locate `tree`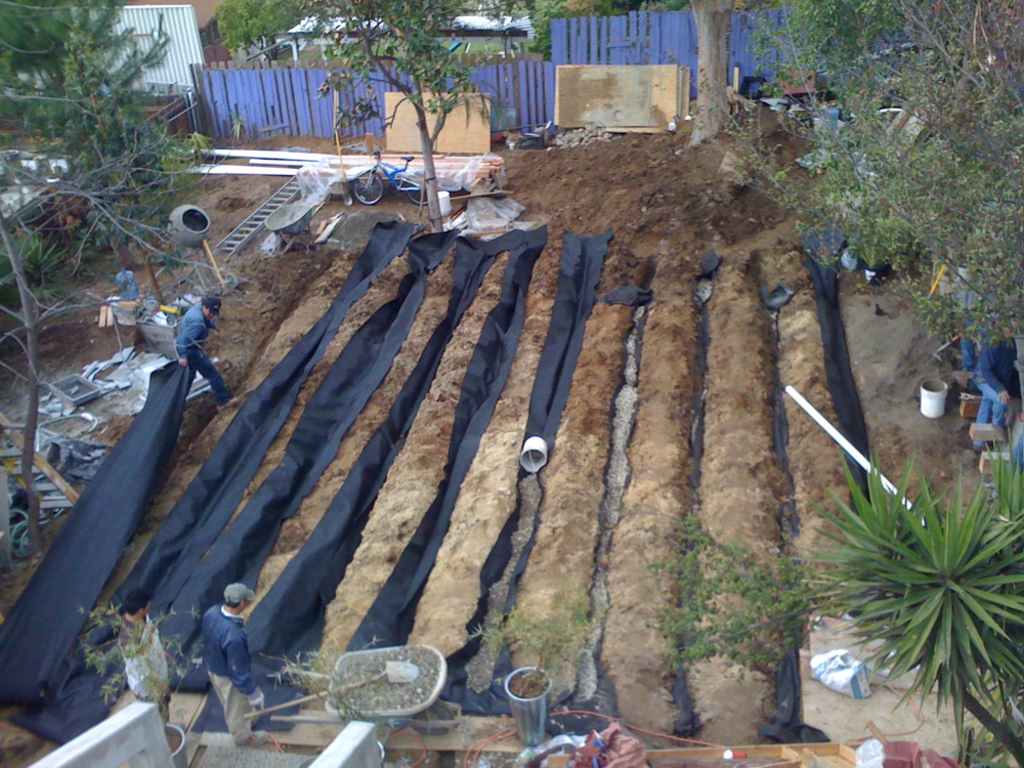
<box>297,0,496,238</box>
